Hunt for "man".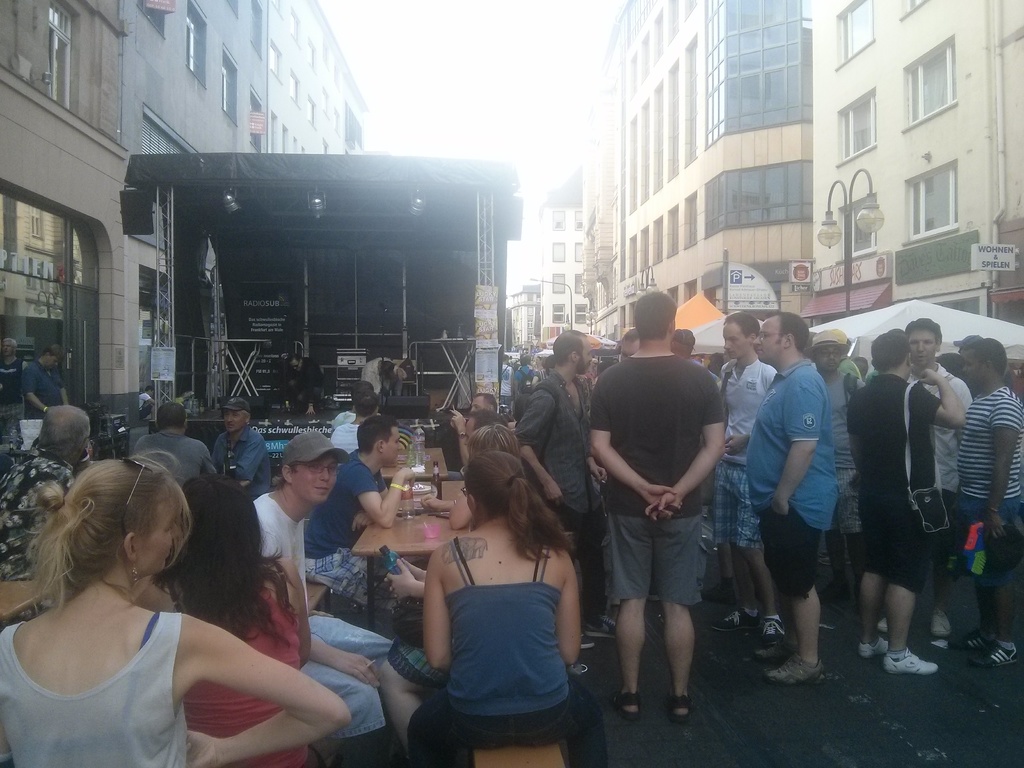
Hunted down at (513, 355, 536, 395).
